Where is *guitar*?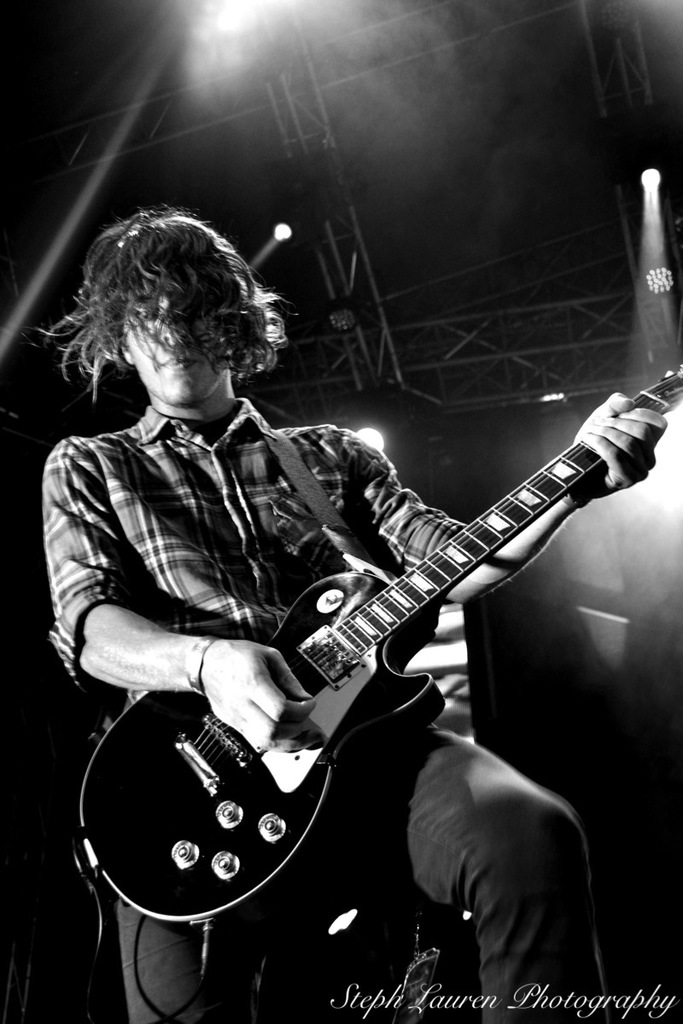
bbox(108, 392, 669, 913).
